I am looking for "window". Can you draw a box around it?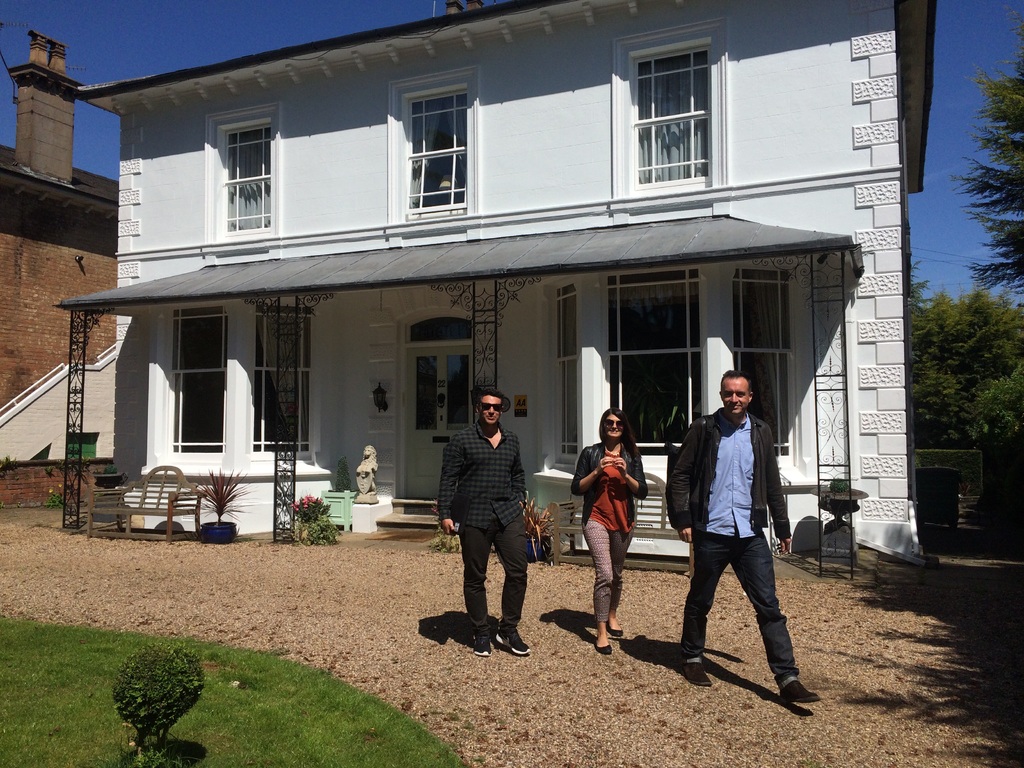
Sure, the bounding box is x1=732, y1=269, x2=795, y2=456.
